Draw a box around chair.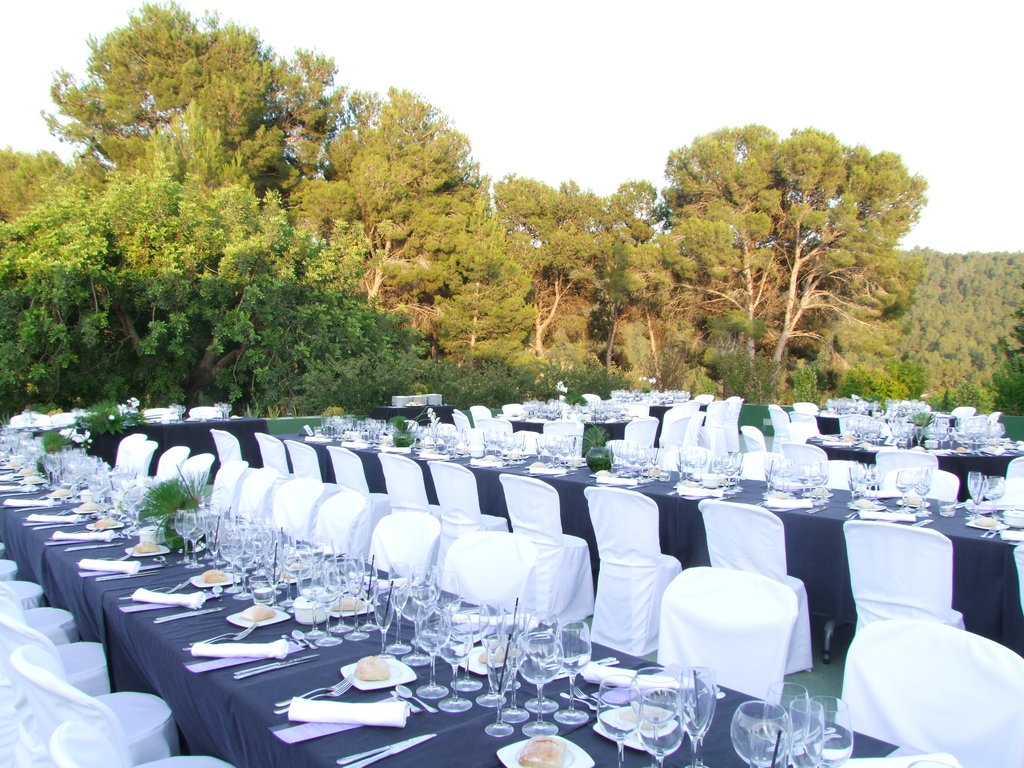
region(429, 460, 514, 575).
